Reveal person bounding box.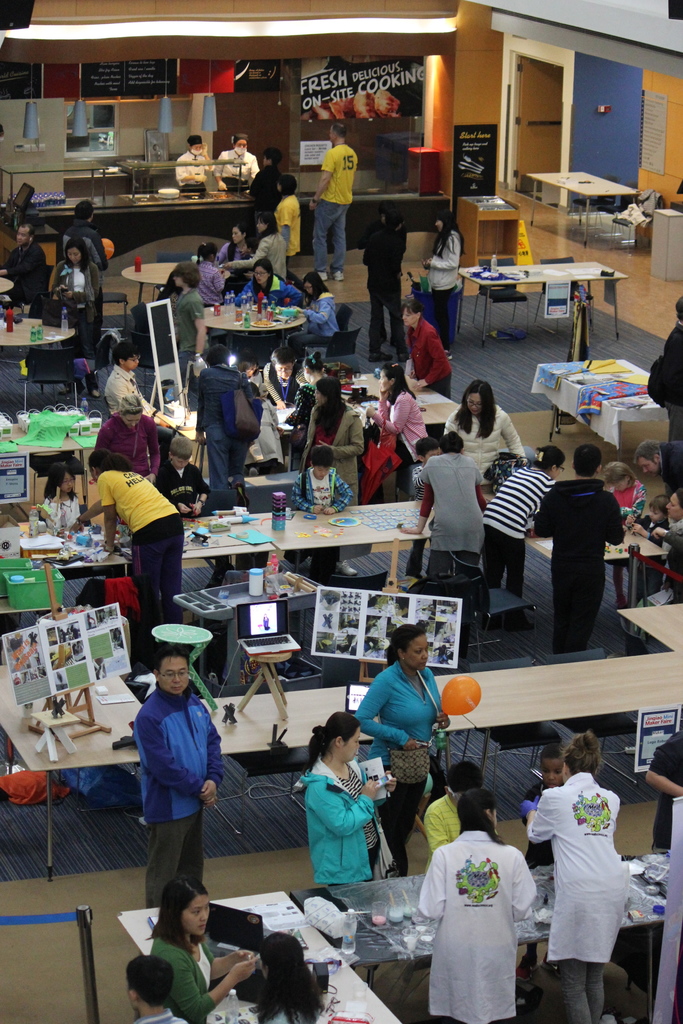
Revealed: {"left": 267, "top": 172, "right": 306, "bottom": 273}.
